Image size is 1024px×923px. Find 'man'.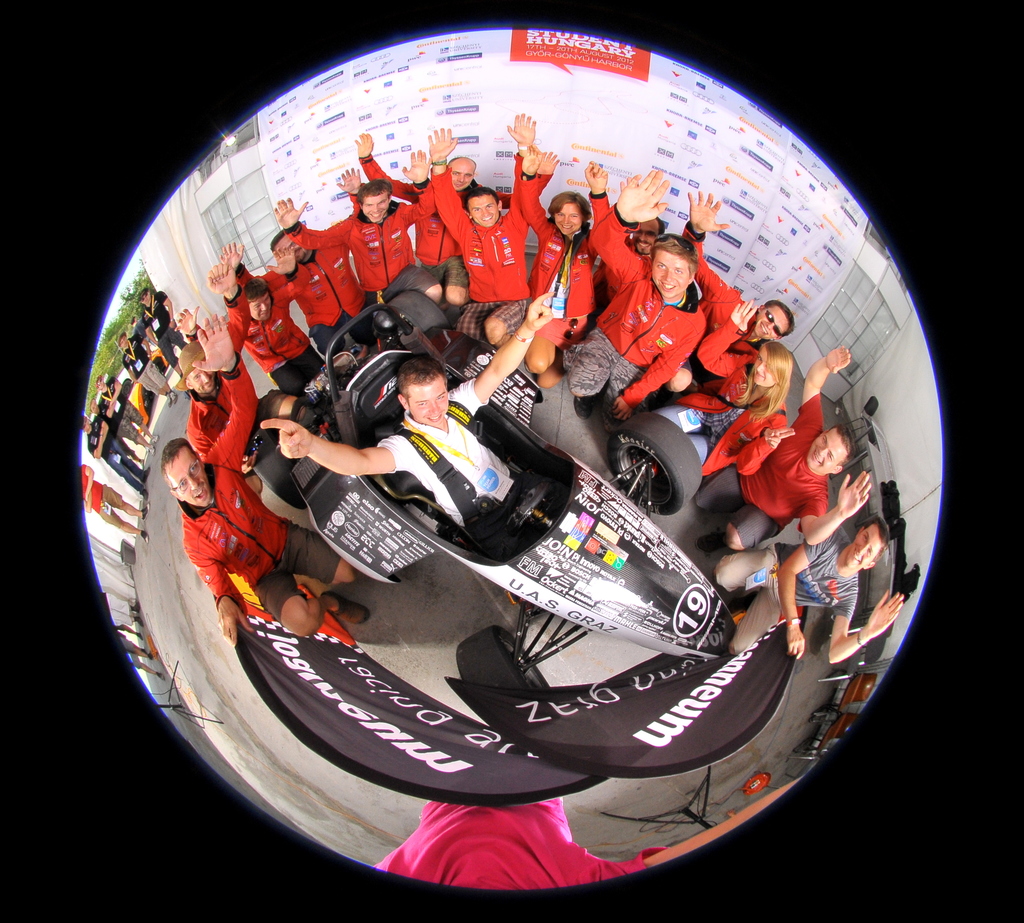
{"left": 691, "top": 341, "right": 879, "bottom": 550}.
